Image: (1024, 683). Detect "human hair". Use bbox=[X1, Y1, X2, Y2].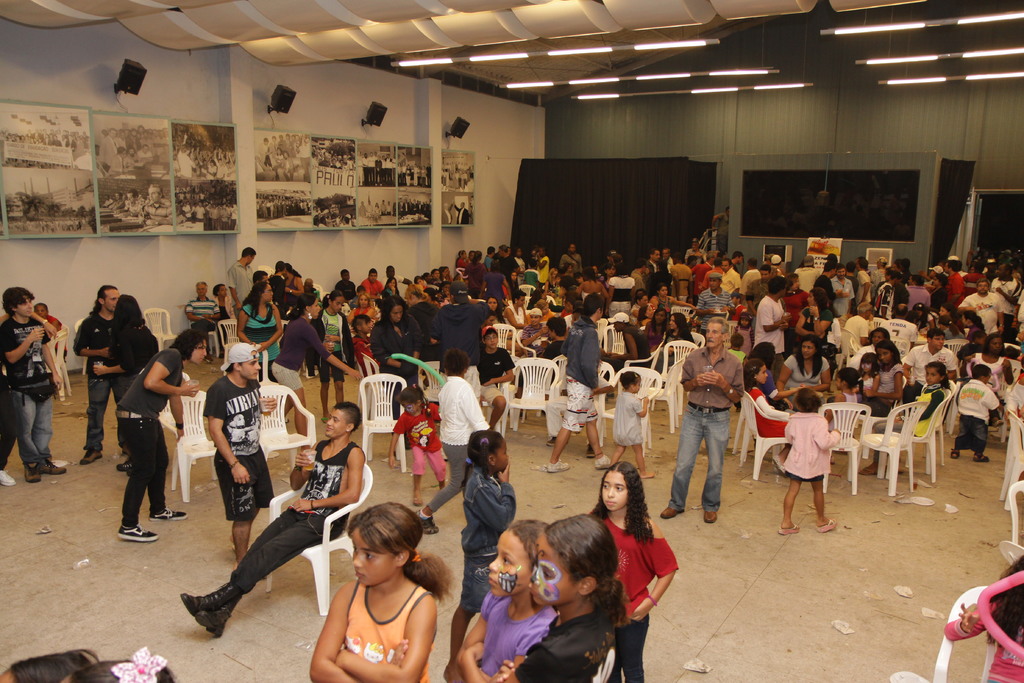
bbox=[870, 327, 888, 344].
